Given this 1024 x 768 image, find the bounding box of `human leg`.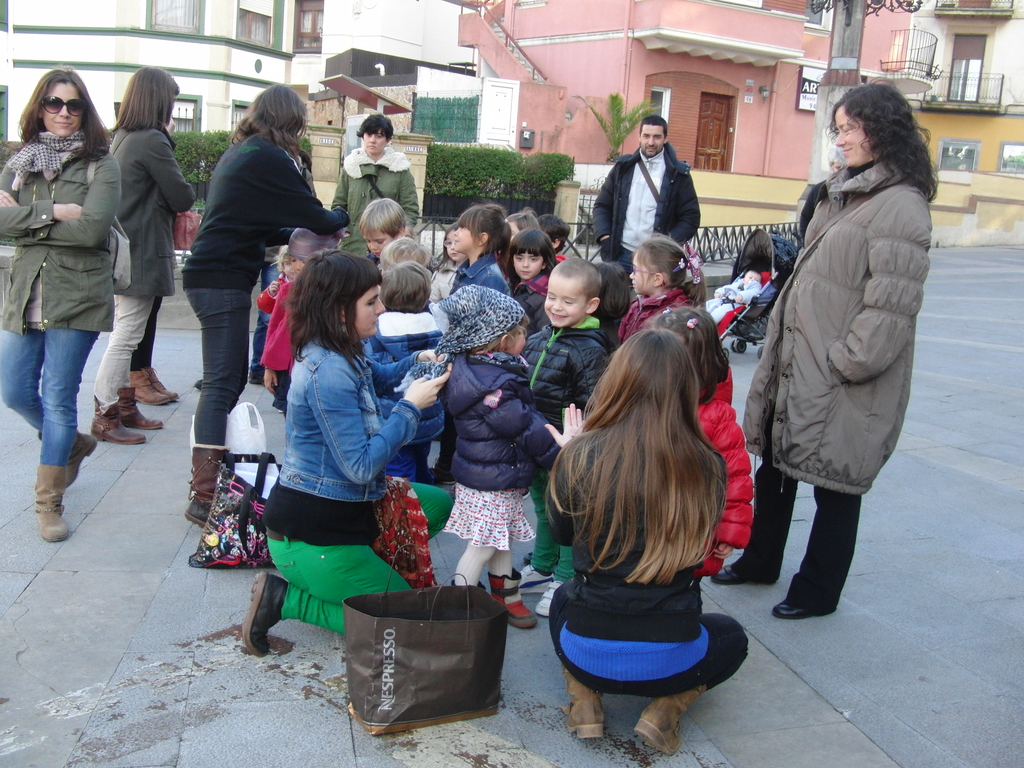
locate(245, 478, 408, 657).
